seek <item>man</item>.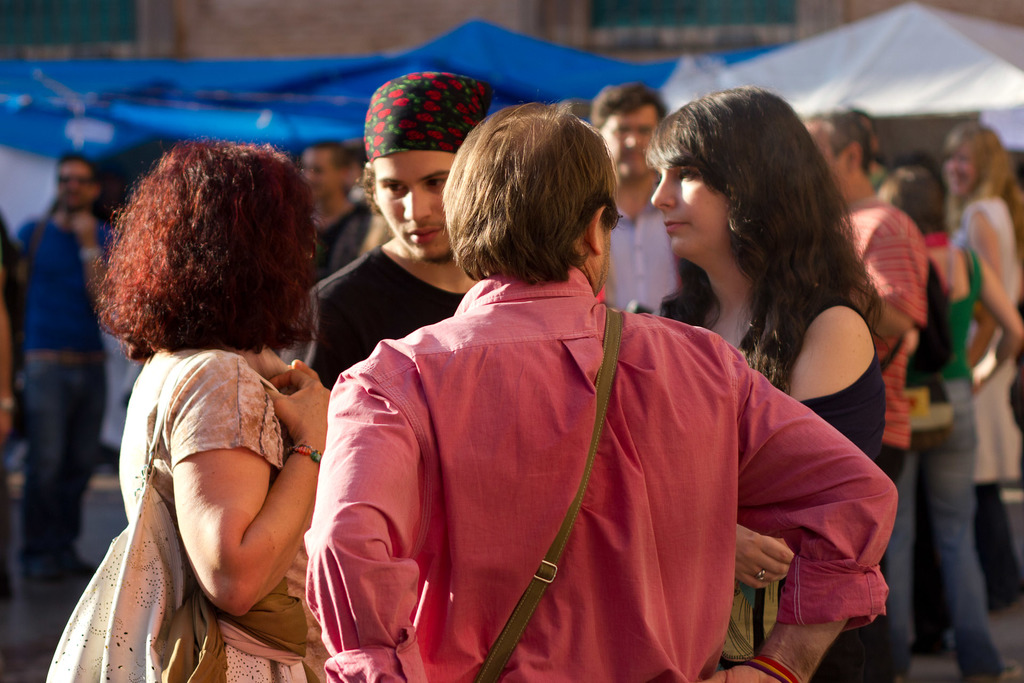
854/107/894/195.
